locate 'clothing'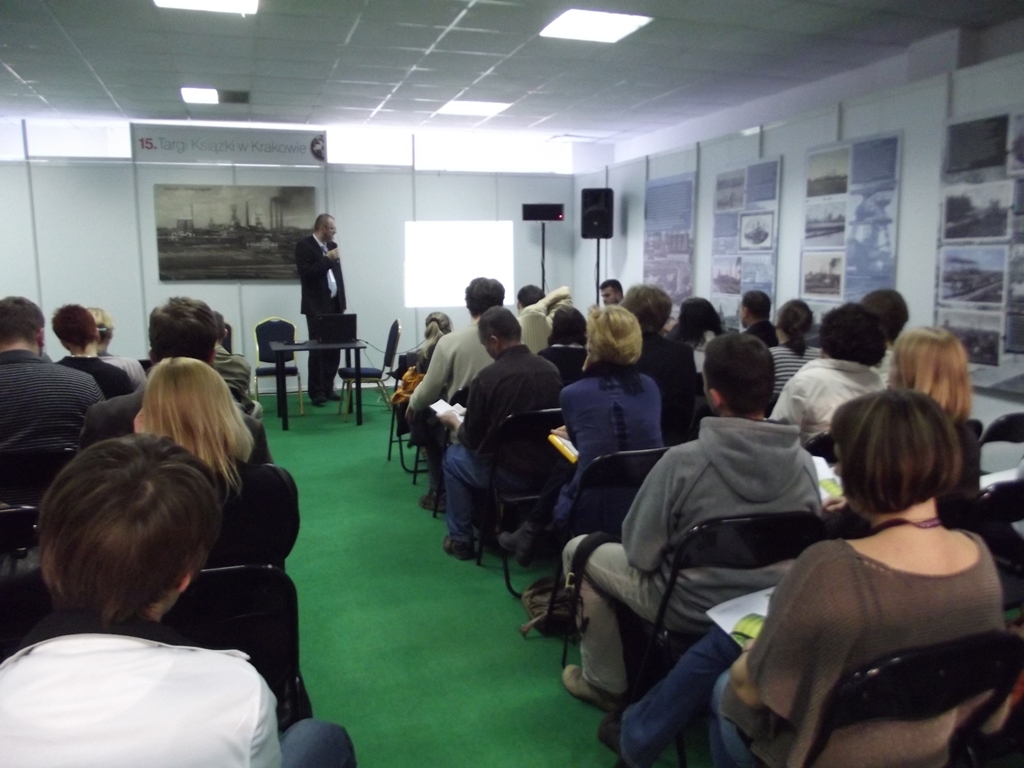
pyautogui.locateOnScreen(755, 354, 881, 443)
